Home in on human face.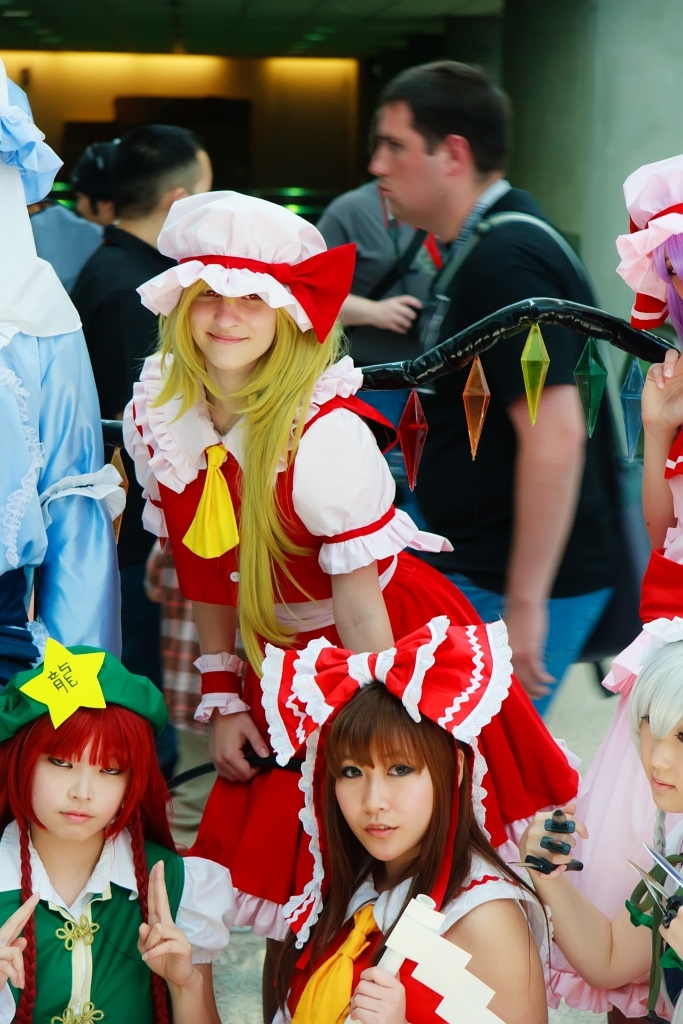
Homed in at (left=332, top=735, right=437, bottom=877).
